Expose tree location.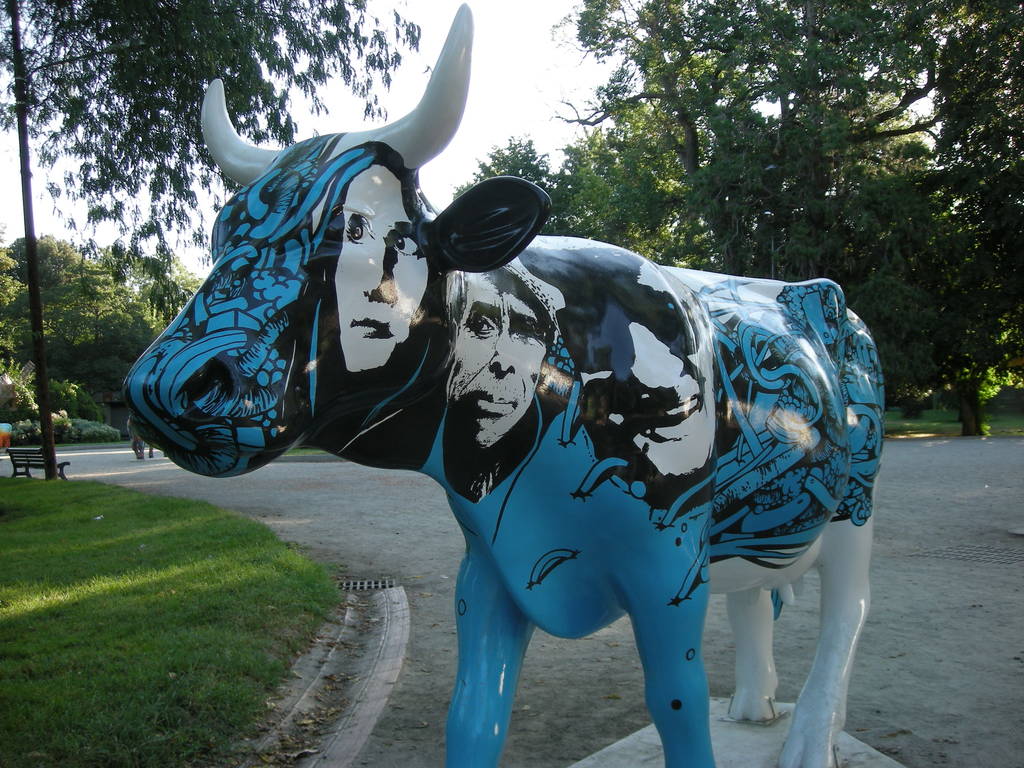
Exposed at (left=8, top=200, right=103, bottom=463).
